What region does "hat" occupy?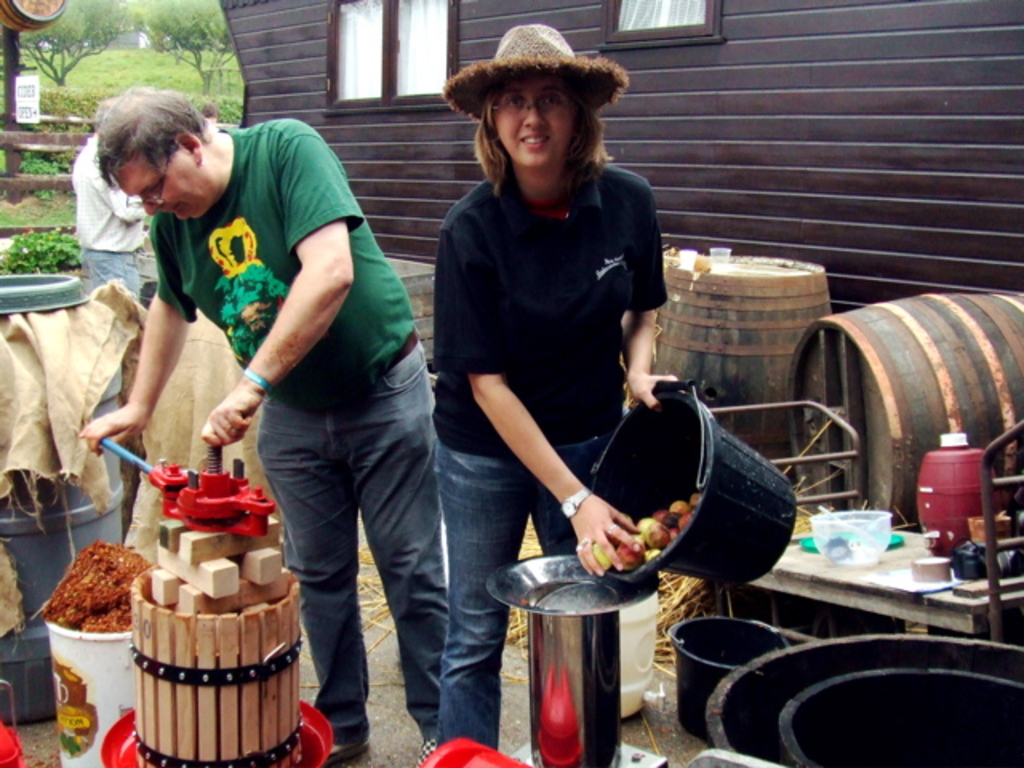
rect(442, 24, 632, 125).
